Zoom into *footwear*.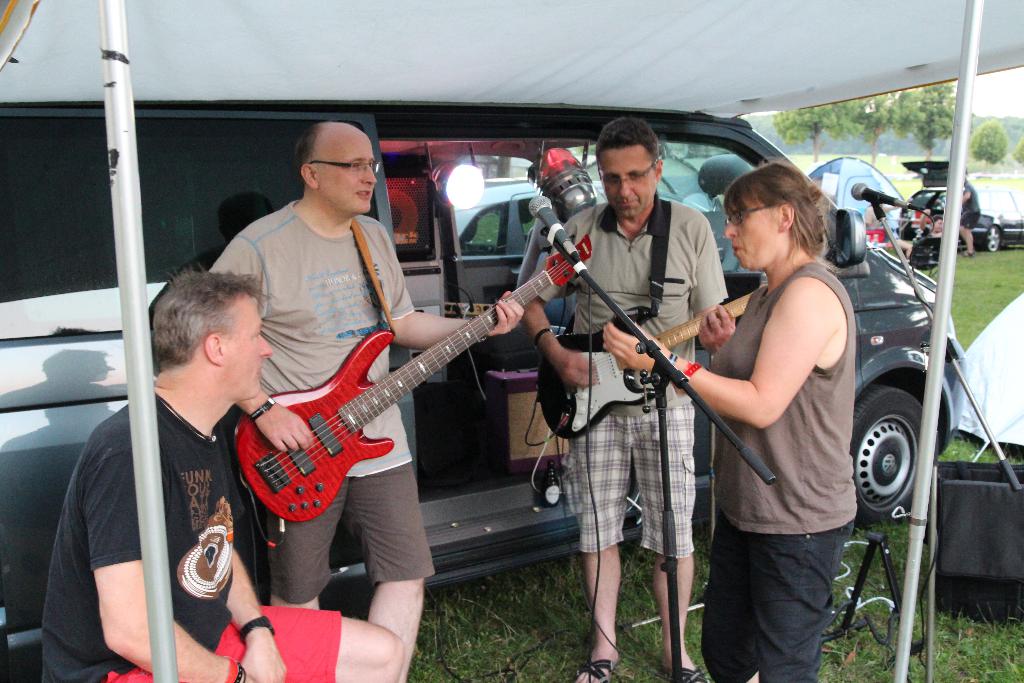
Zoom target: box=[681, 663, 709, 682].
